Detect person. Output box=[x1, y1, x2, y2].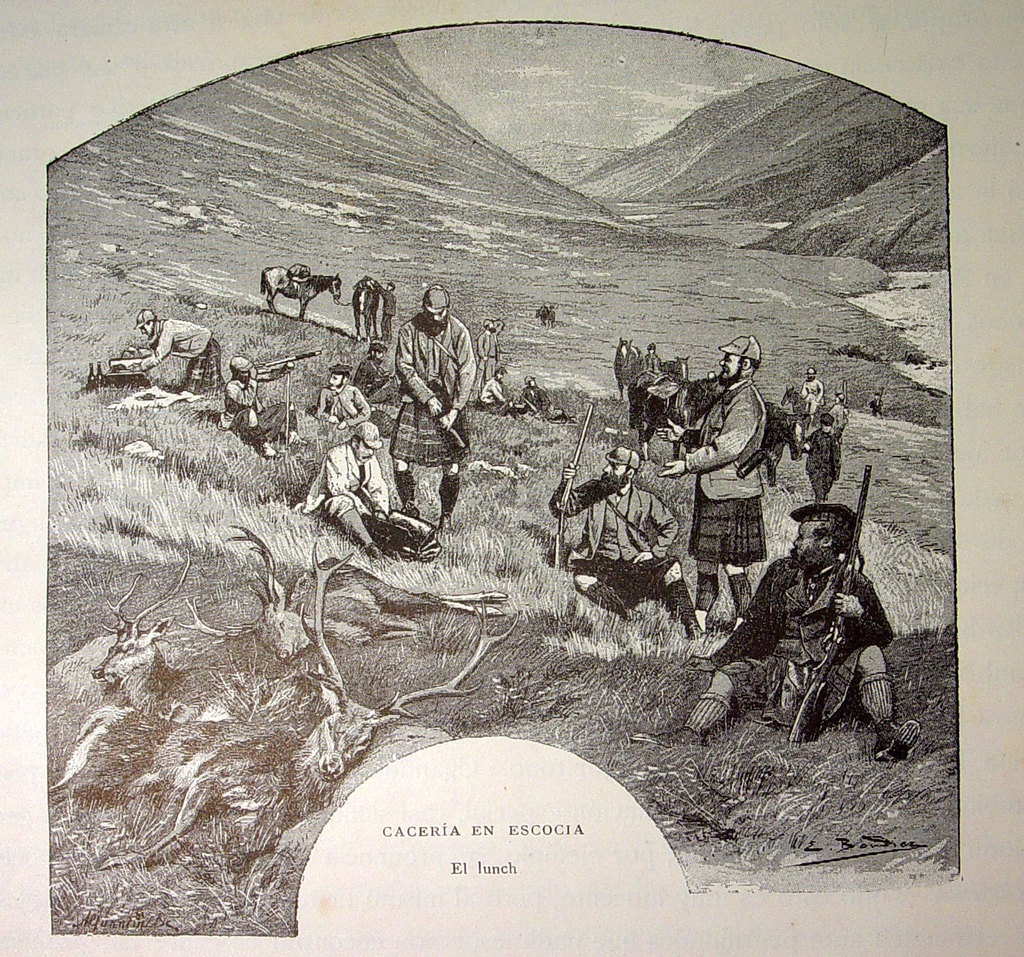
box=[550, 459, 702, 639].
